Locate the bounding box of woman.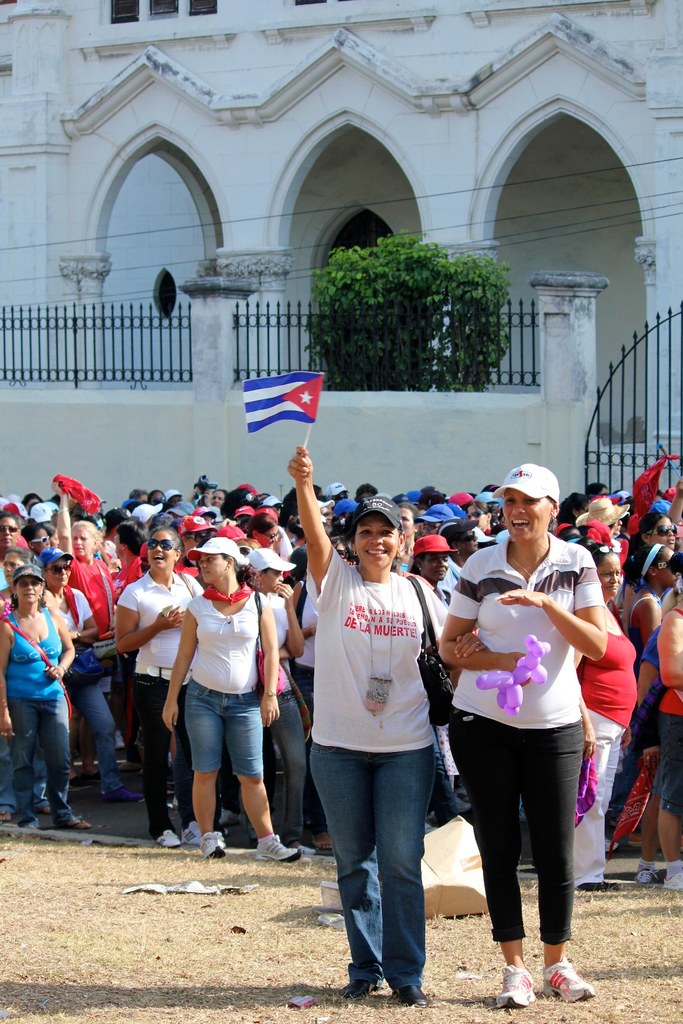
Bounding box: l=0, t=561, r=93, b=829.
